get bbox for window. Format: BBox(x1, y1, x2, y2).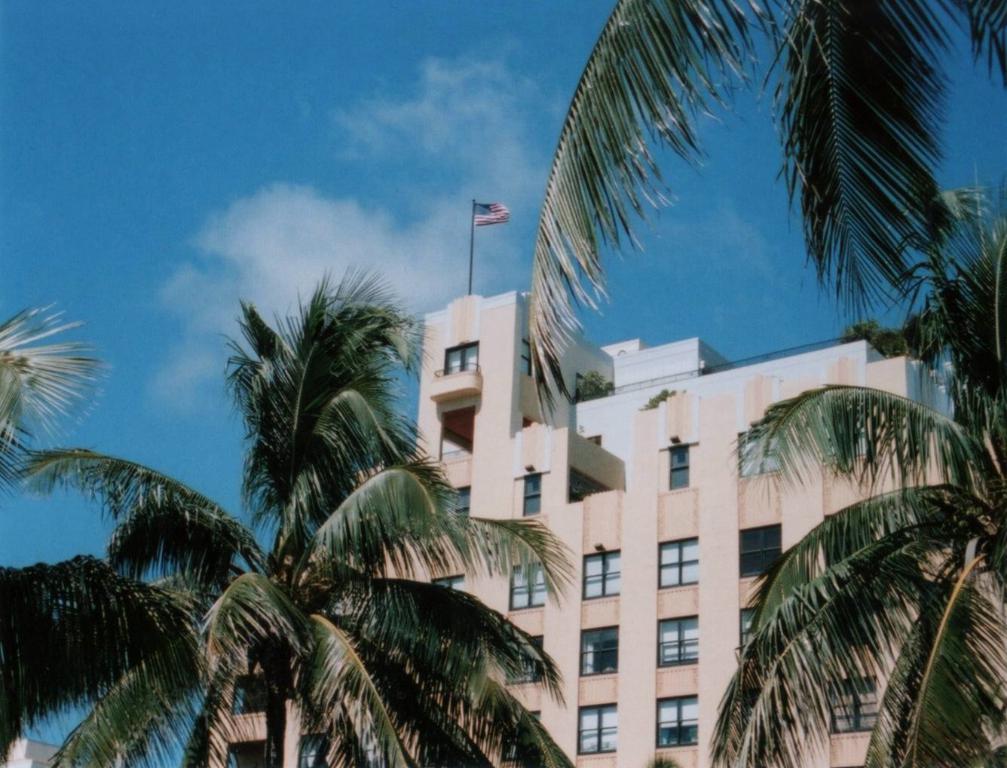
BBox(500, 639, 552, 682).
